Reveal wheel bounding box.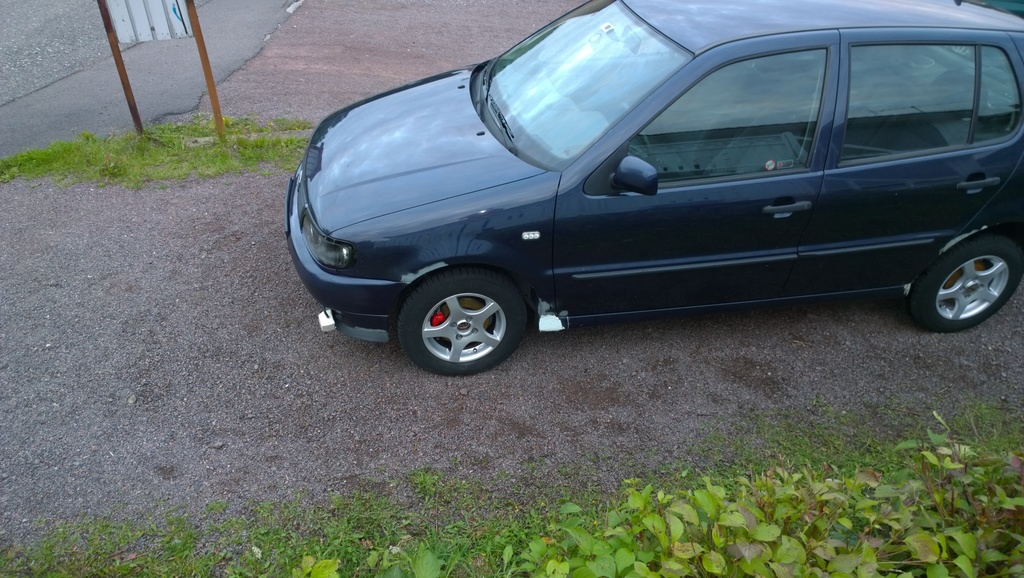
Revealed: bbox=[918, 233, 1020, 331].
